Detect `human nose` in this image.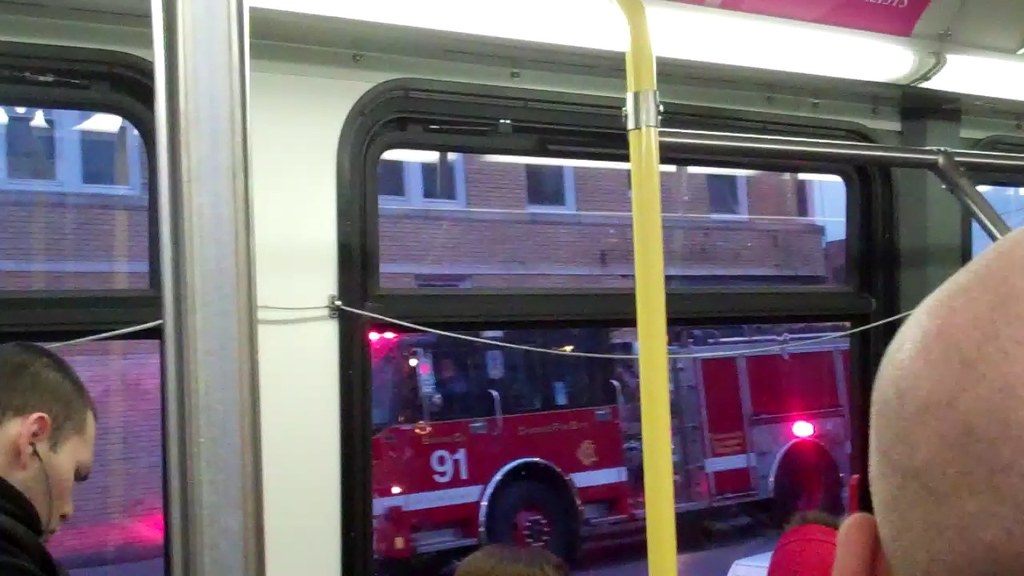
Detection: (58, 489, 73, 521).
